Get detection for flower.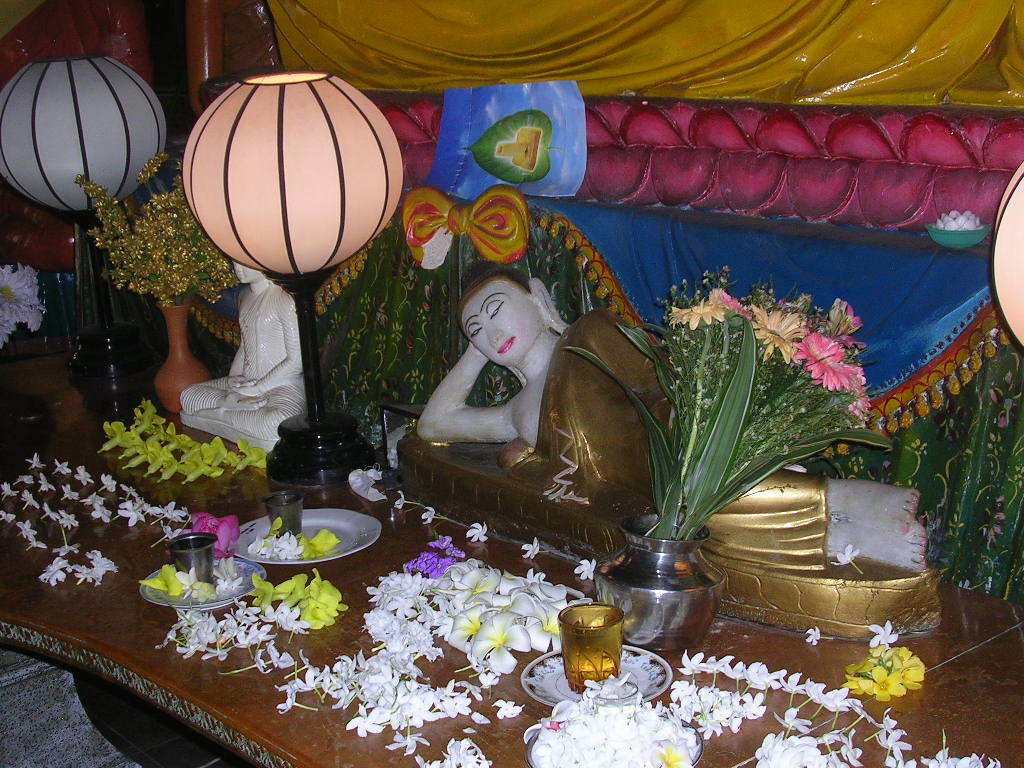
Detection: (left=393, top=492, right=416, bottom=509).
